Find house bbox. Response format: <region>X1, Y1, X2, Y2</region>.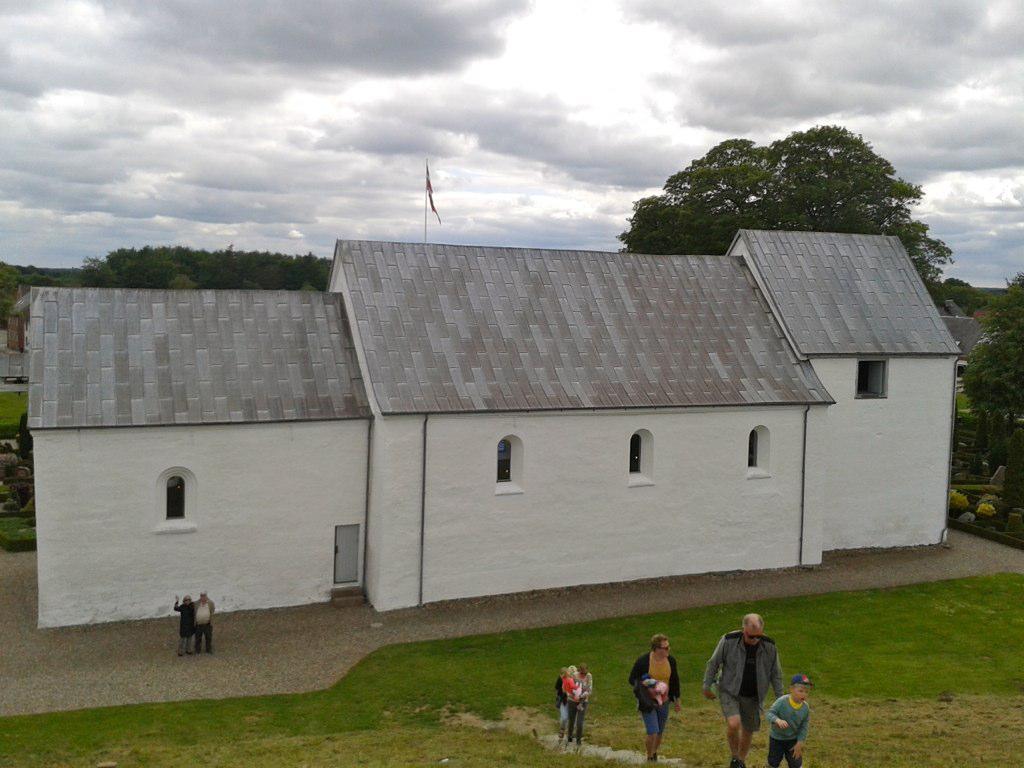
<region>942, 298, 989, 357</region>.
